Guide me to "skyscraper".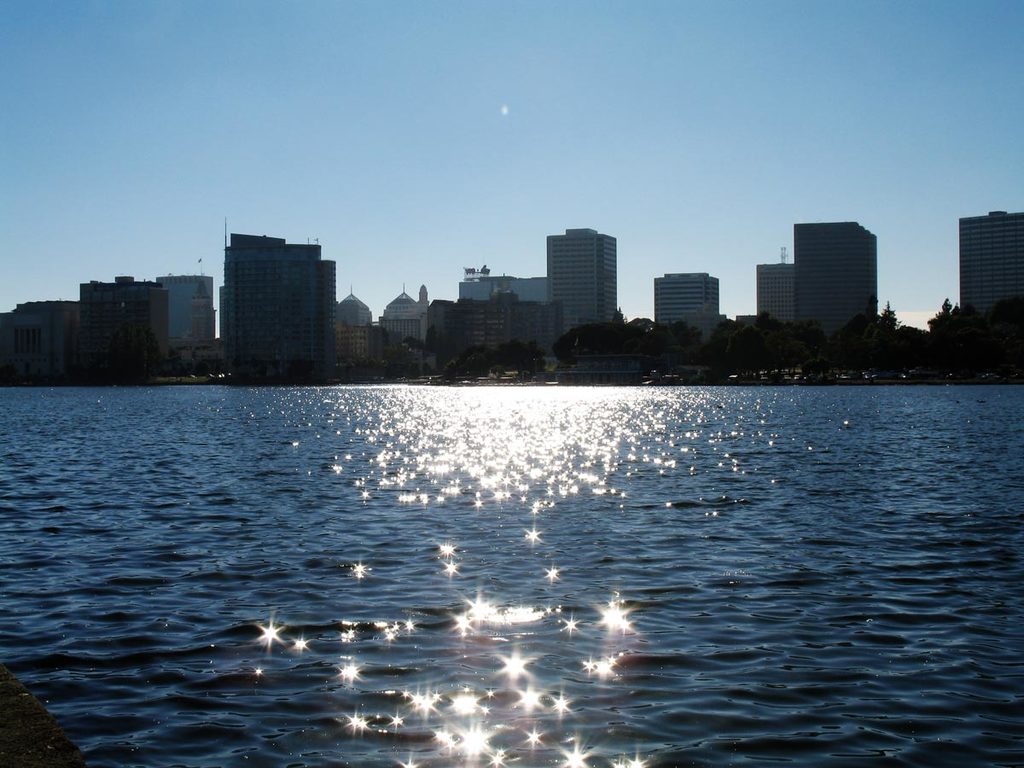
Guidance: [544,224,643,324].
